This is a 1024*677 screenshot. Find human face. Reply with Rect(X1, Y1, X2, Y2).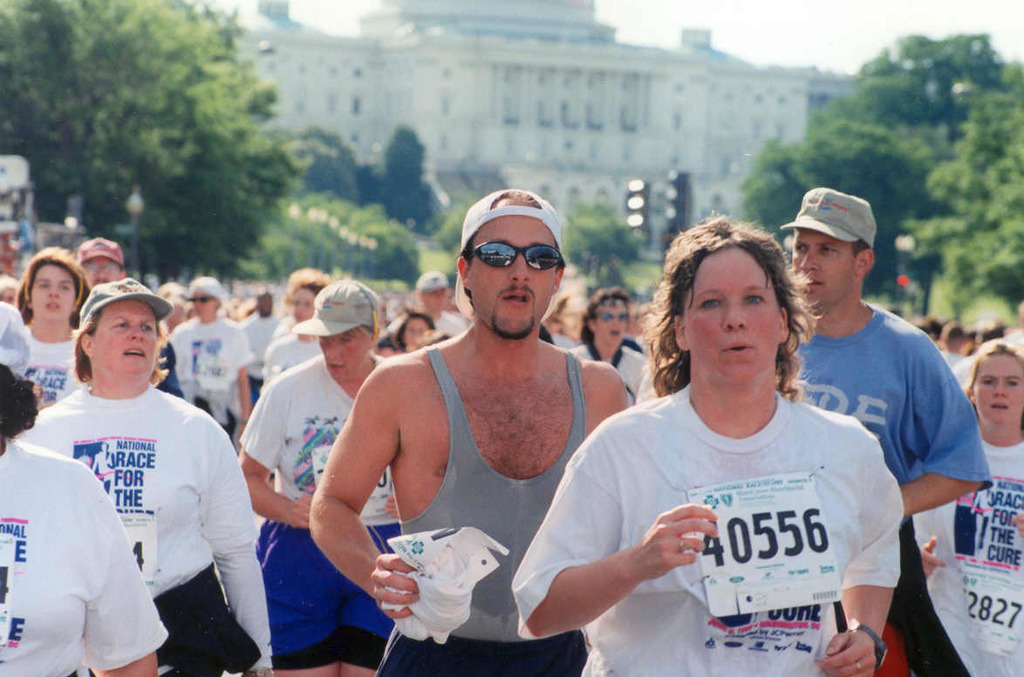
Rect(470, 218, 556, 338).
